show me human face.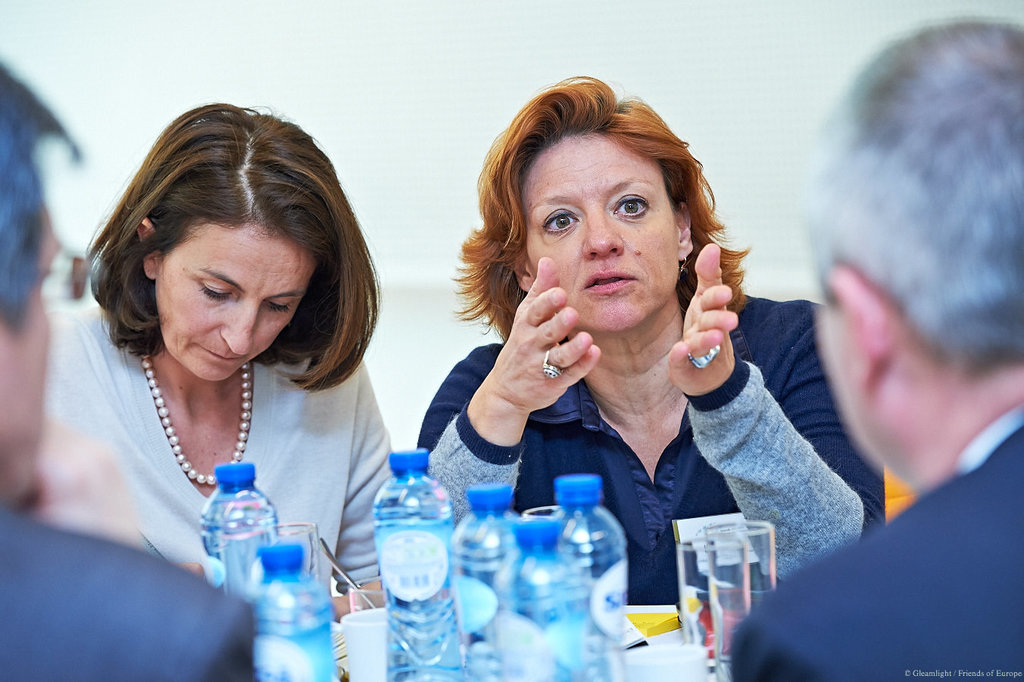
human face is here: crop(524, 130, 683, 330).
